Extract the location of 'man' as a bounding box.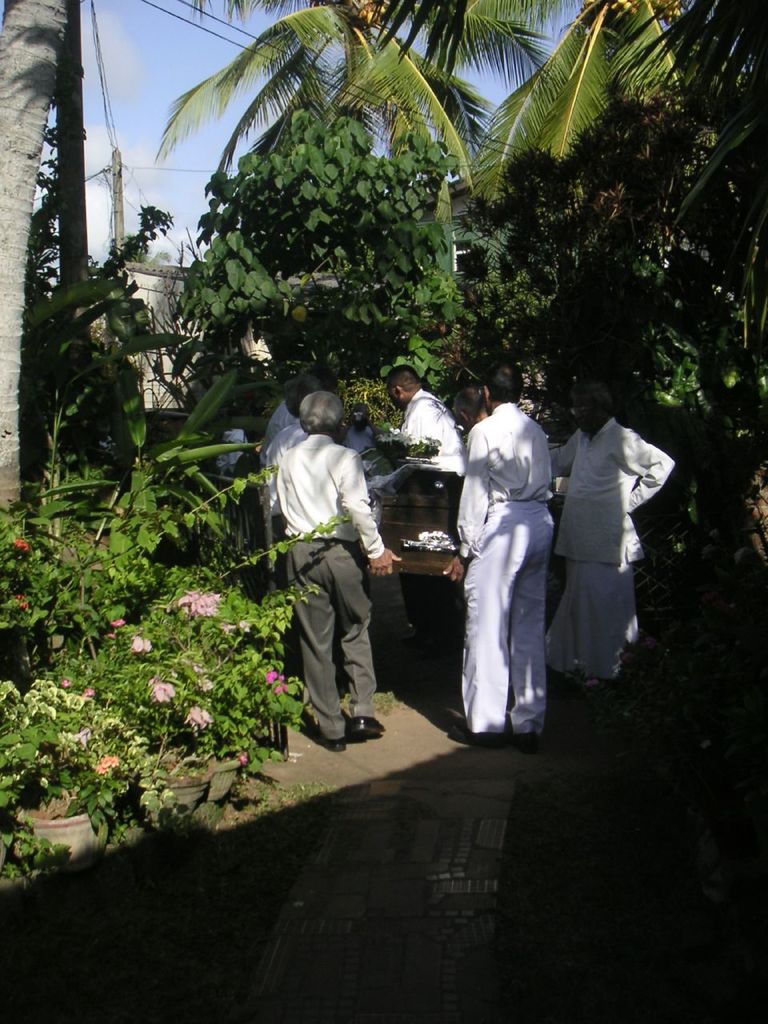
[258, 372, 327, 712].
